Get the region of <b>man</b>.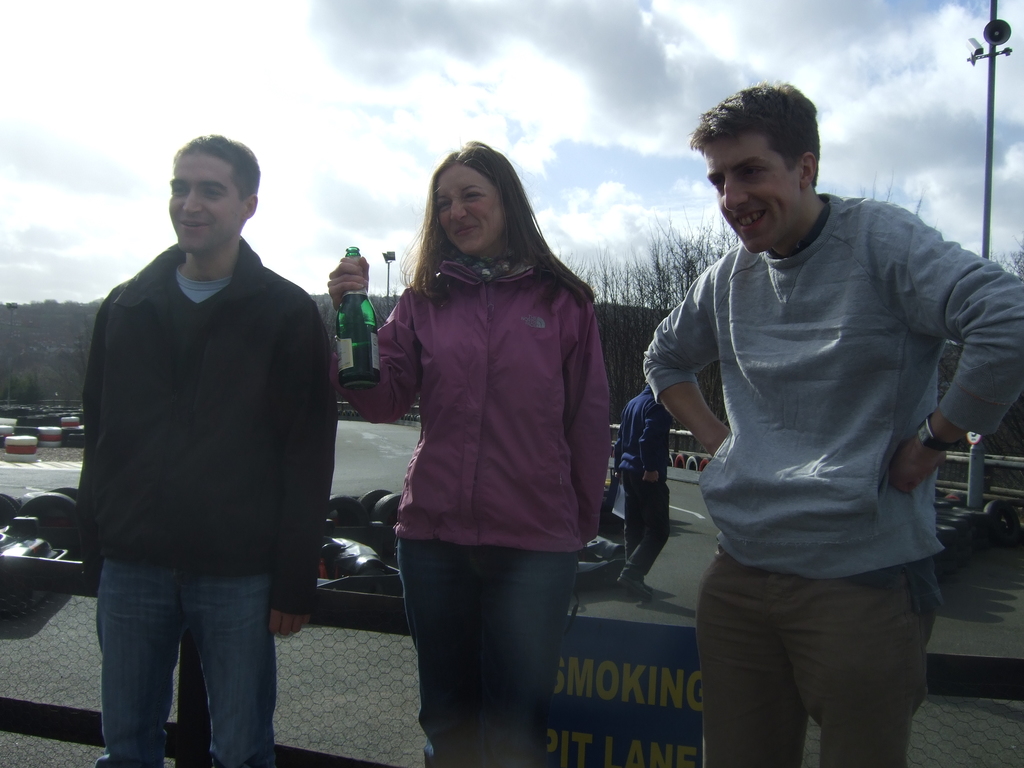
611:380:669:590.
